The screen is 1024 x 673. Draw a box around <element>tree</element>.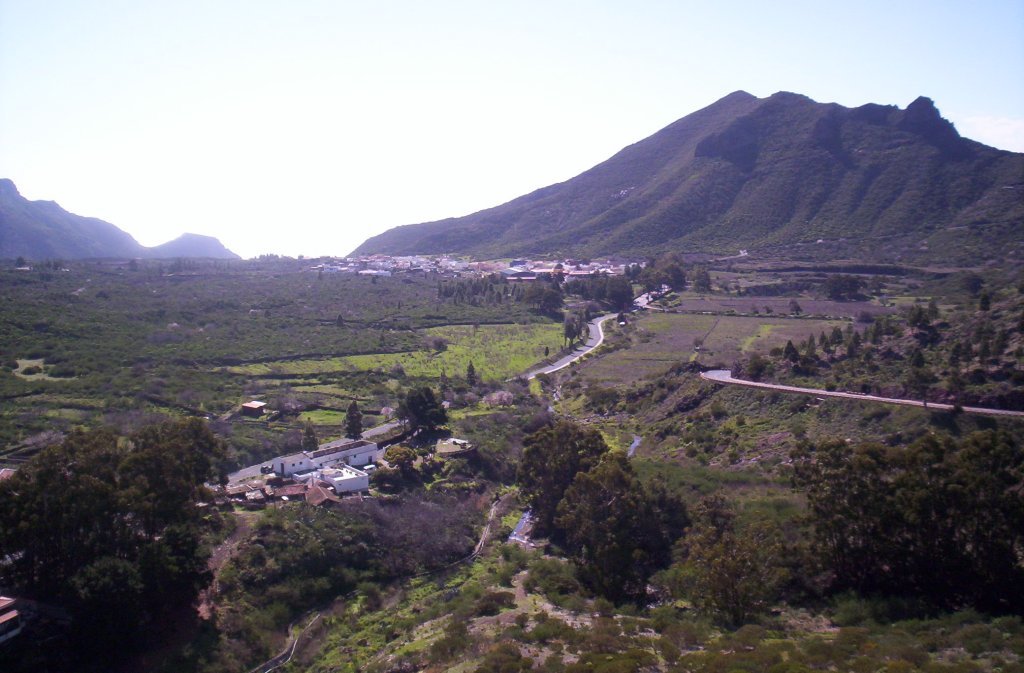
bbox(987, 330, 1001, 358).
